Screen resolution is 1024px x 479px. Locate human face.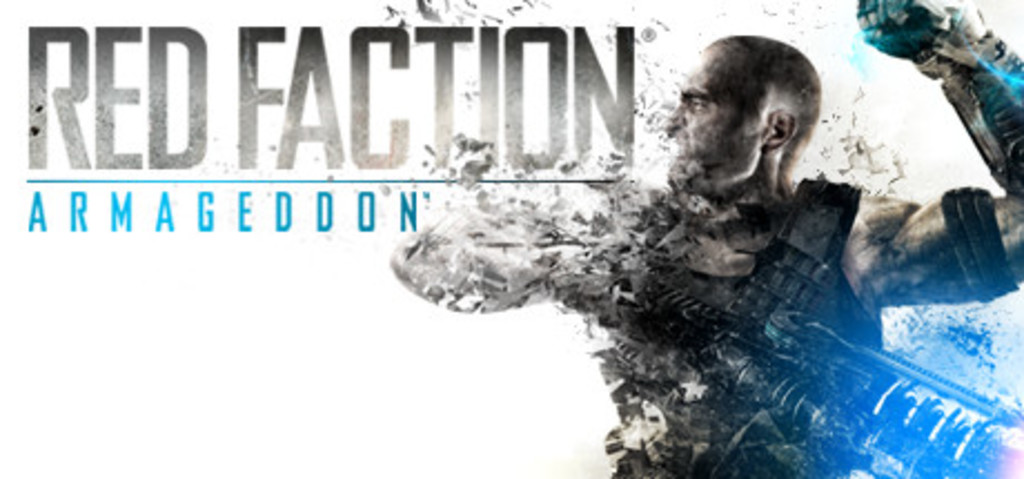
652 31 768 227.
